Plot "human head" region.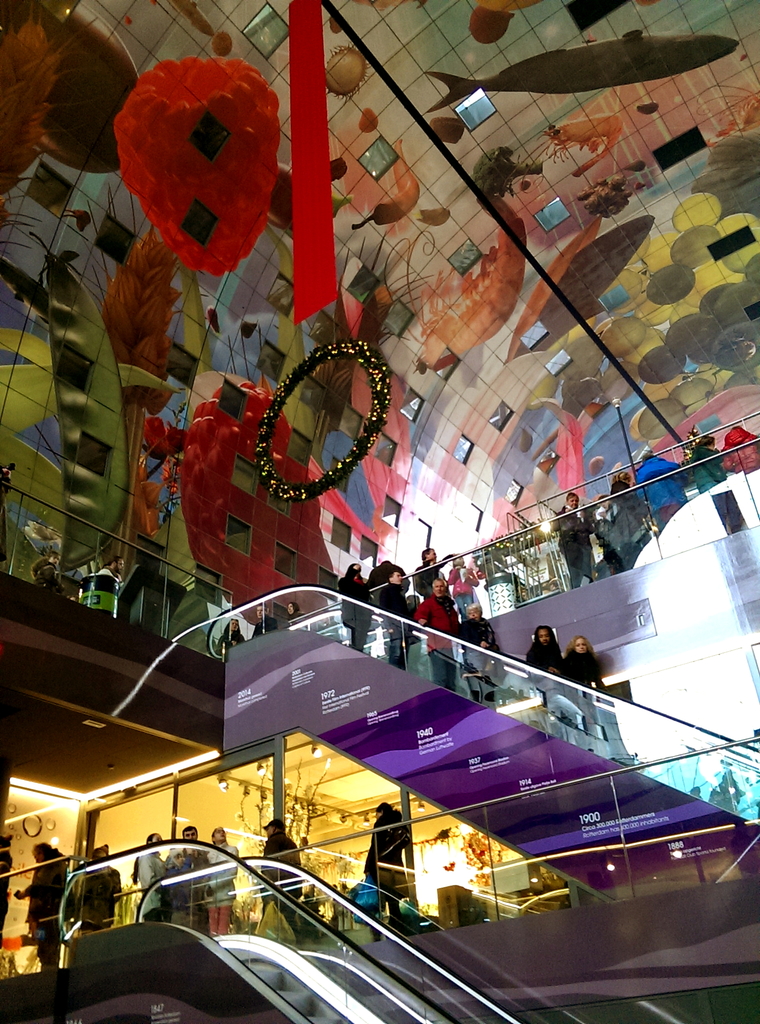
Plotted at BBox(376, 801, 392, 818).
